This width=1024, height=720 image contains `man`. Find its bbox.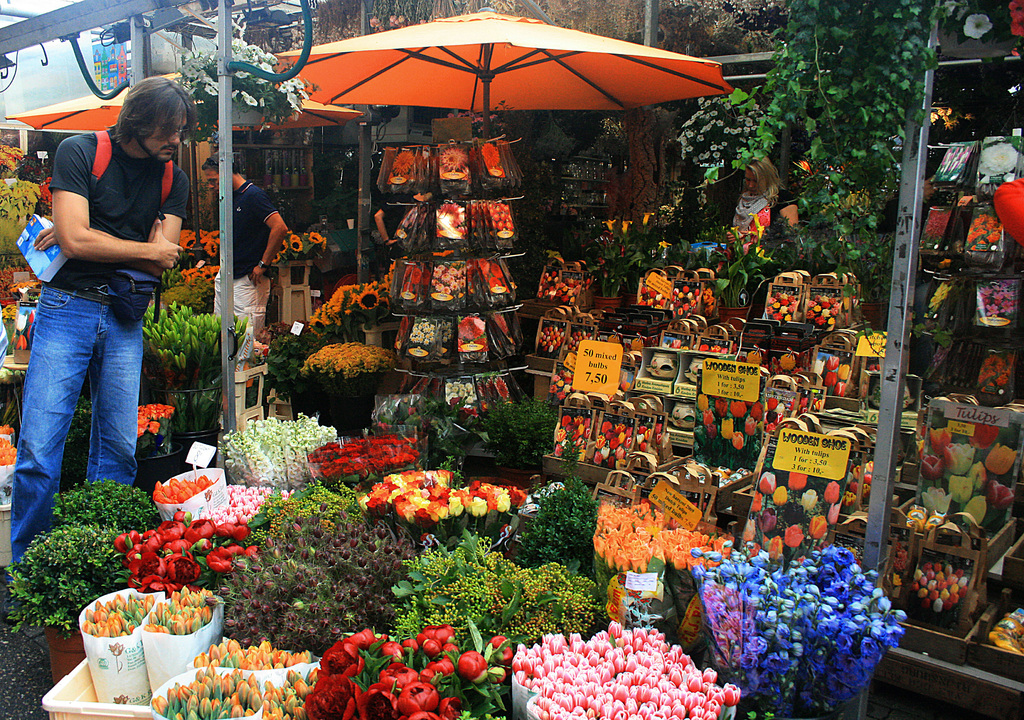
199,154,287,359.
